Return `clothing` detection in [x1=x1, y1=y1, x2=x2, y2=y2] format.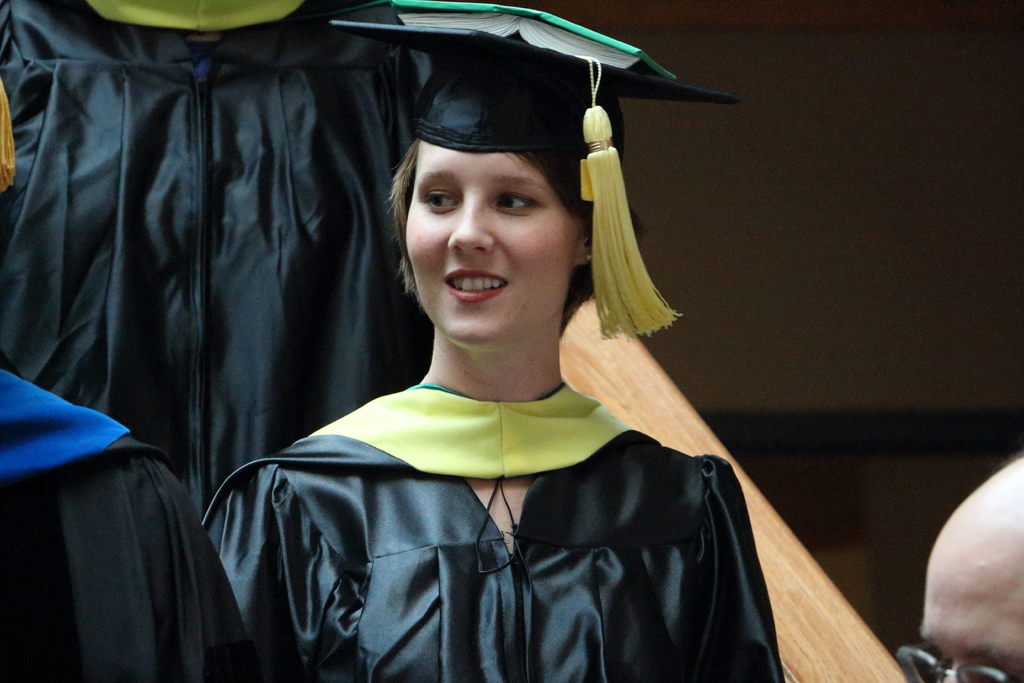
[x1=220, y1=306, x2=762, y2=678].
